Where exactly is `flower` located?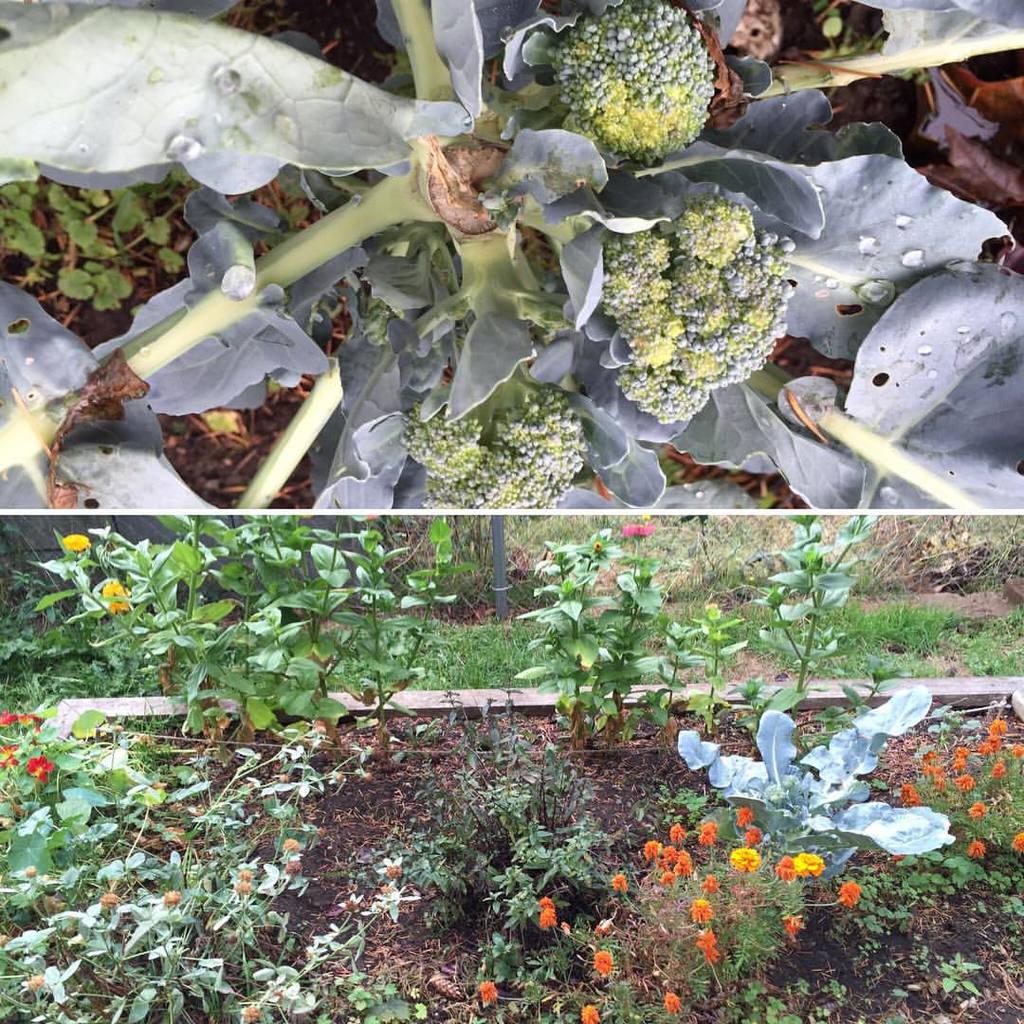
Its bounding box is [688,895,715,922].
